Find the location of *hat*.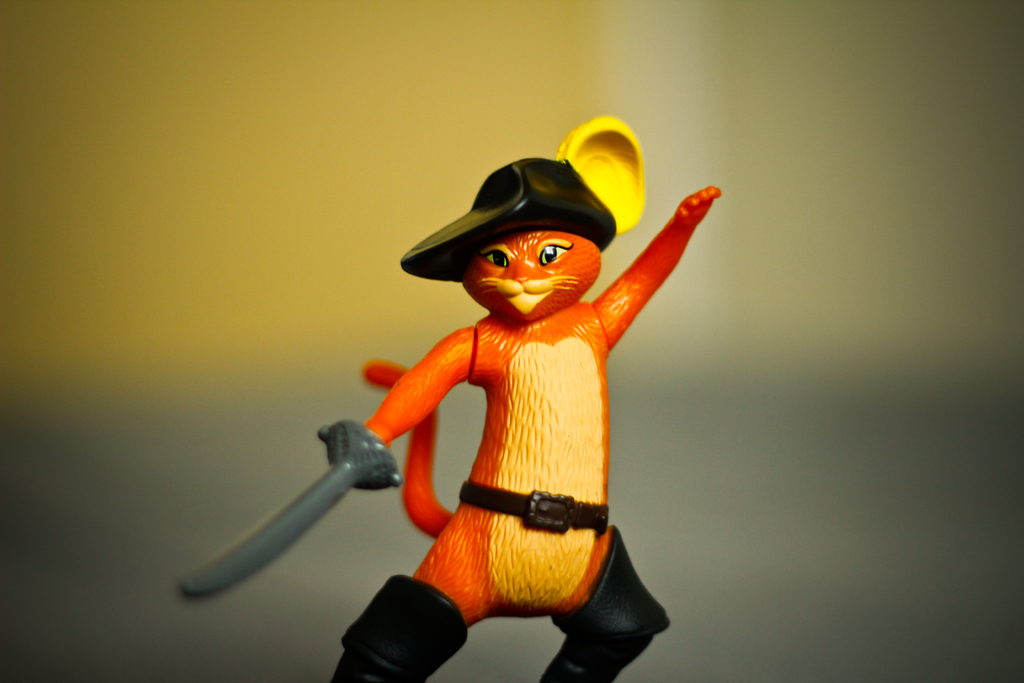
Location: box=[400, 157, 618, 284].
